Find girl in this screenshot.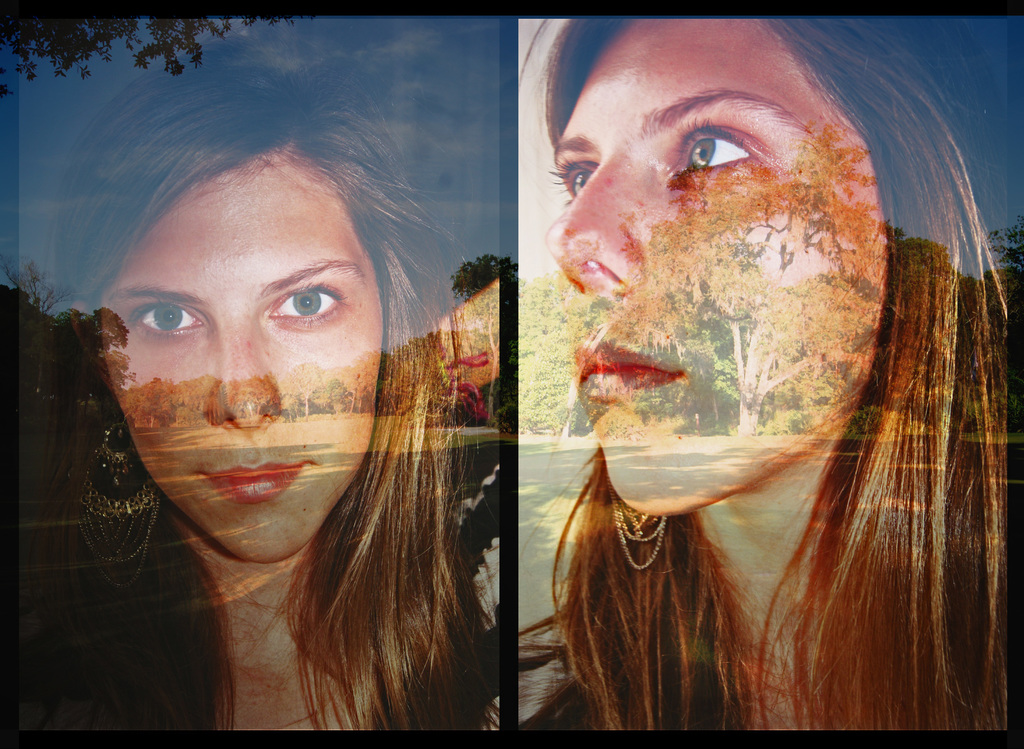
The bounding box for girl is box=[520, 19, 1009, 733].
